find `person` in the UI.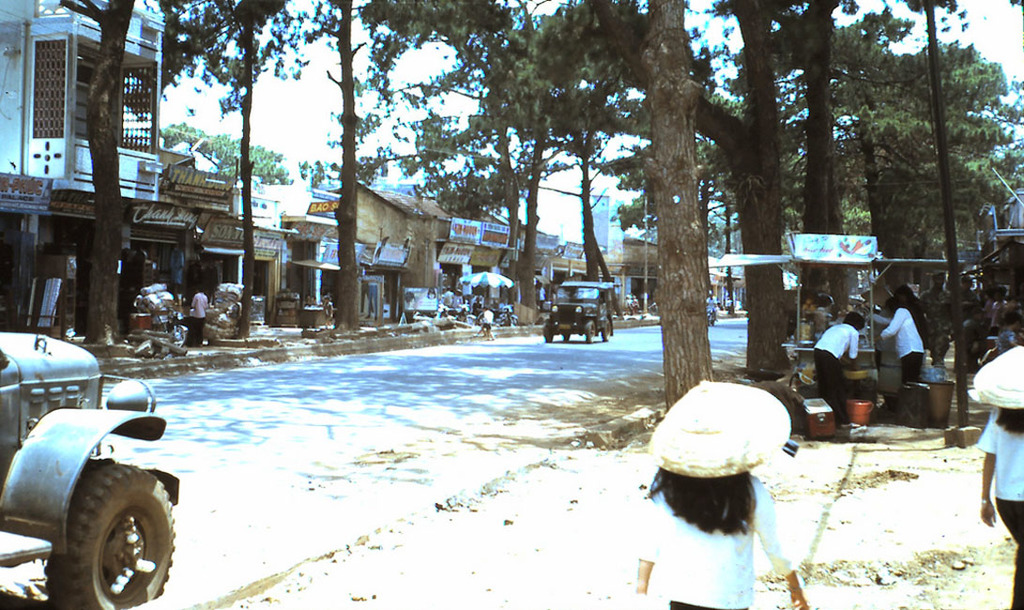
UI element at <box>481,304,495,344</box>.
